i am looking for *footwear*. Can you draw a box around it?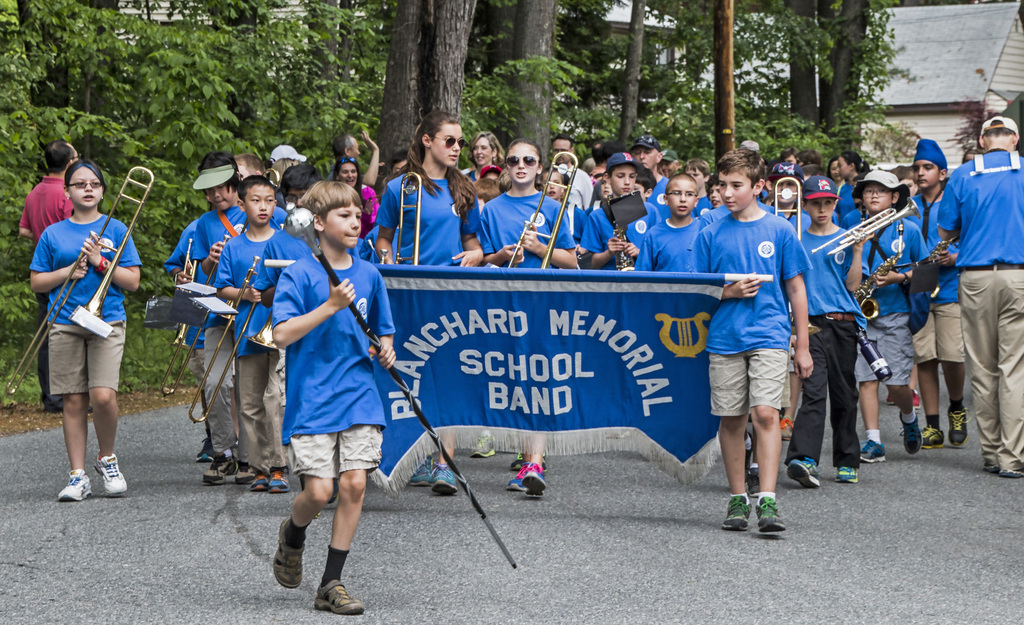
Sure, the bounding box is (273, 521, 304, 592).
